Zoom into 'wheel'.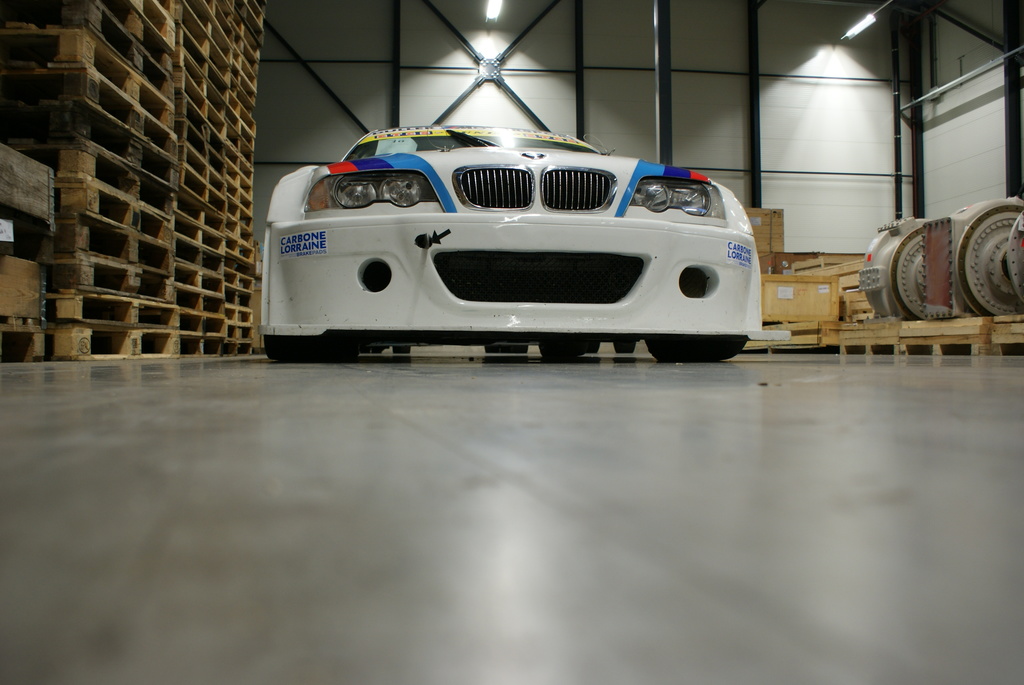
Zoom target: crop(586, 341, 598, 355).
